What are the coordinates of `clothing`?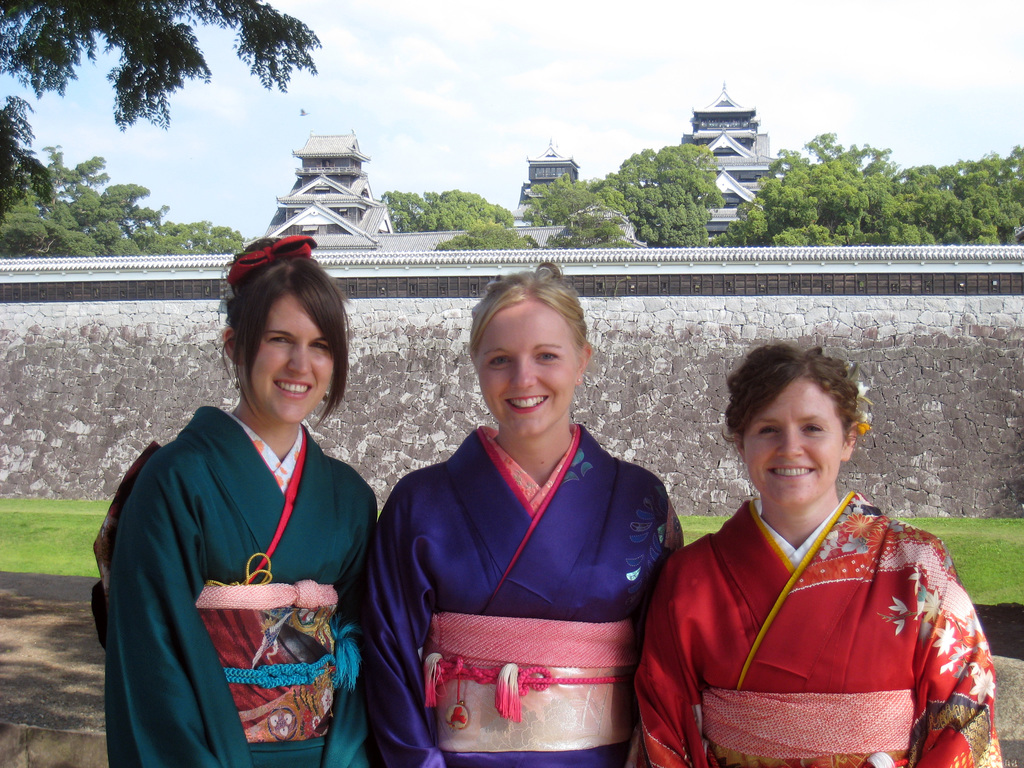
368, 419, 687, 767.
